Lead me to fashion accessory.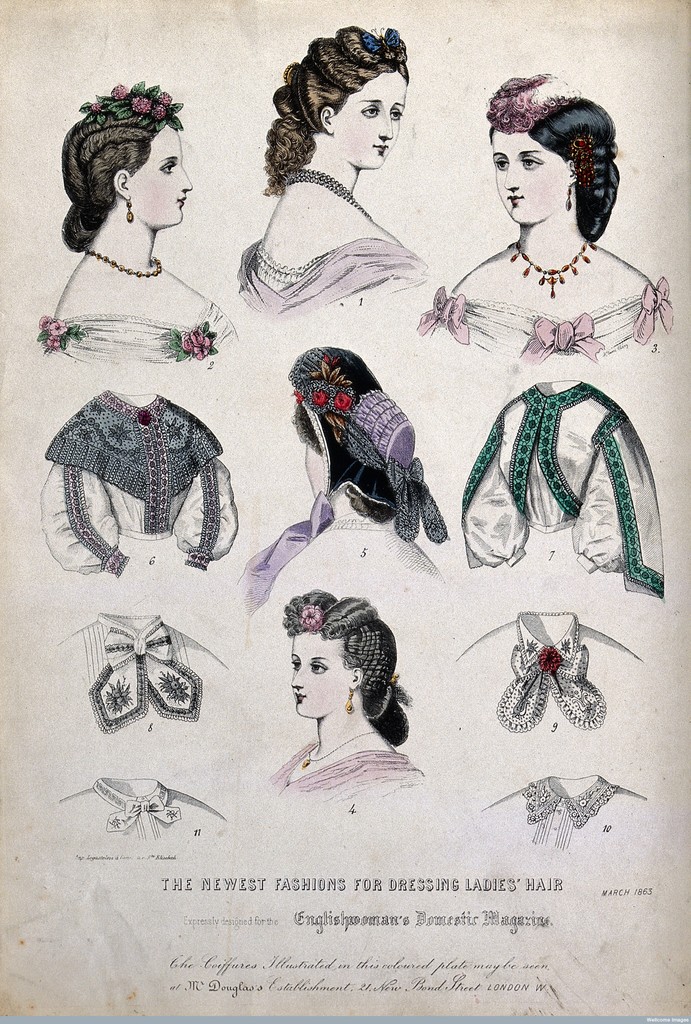
Lead to region(301, 601, 327, 634).
